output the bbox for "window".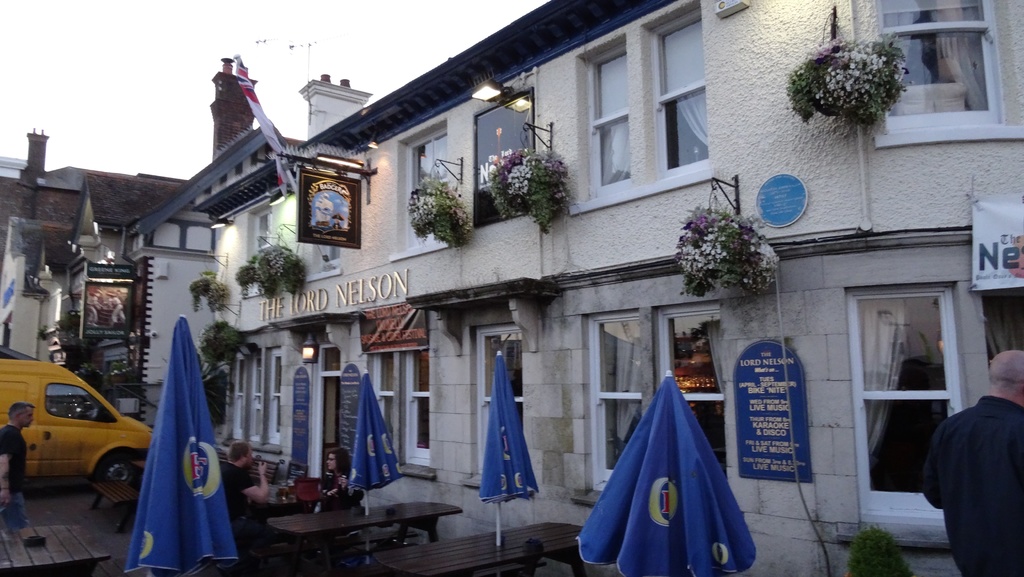
(x1=863, y1=0, x2=988, y2=140).
